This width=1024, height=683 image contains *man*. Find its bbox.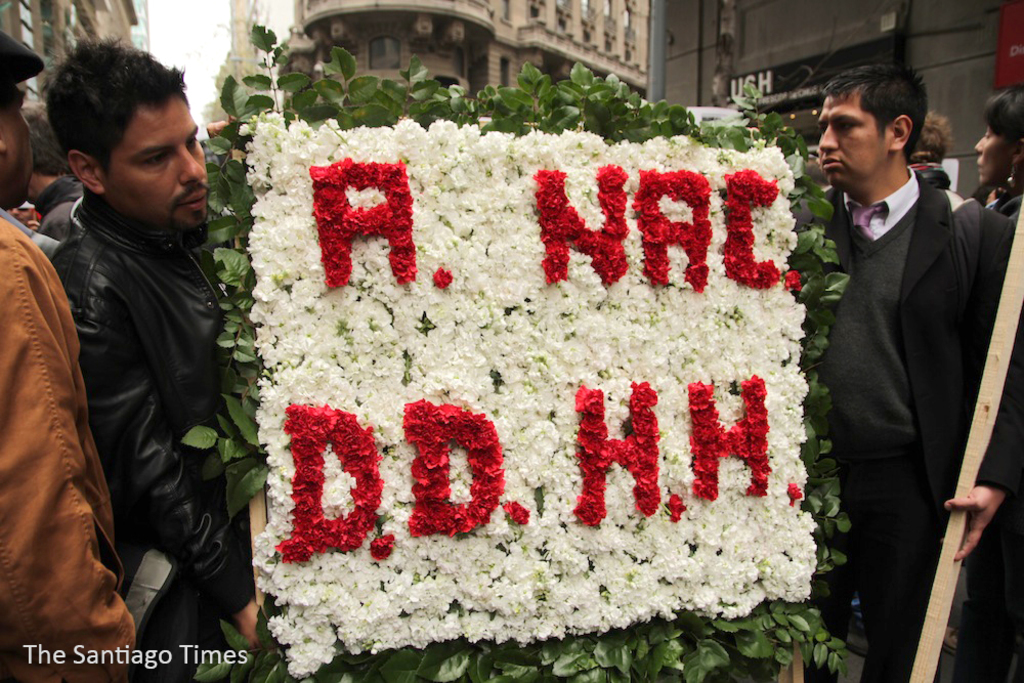
left=814, top=65, right=1023, bottom=682.
